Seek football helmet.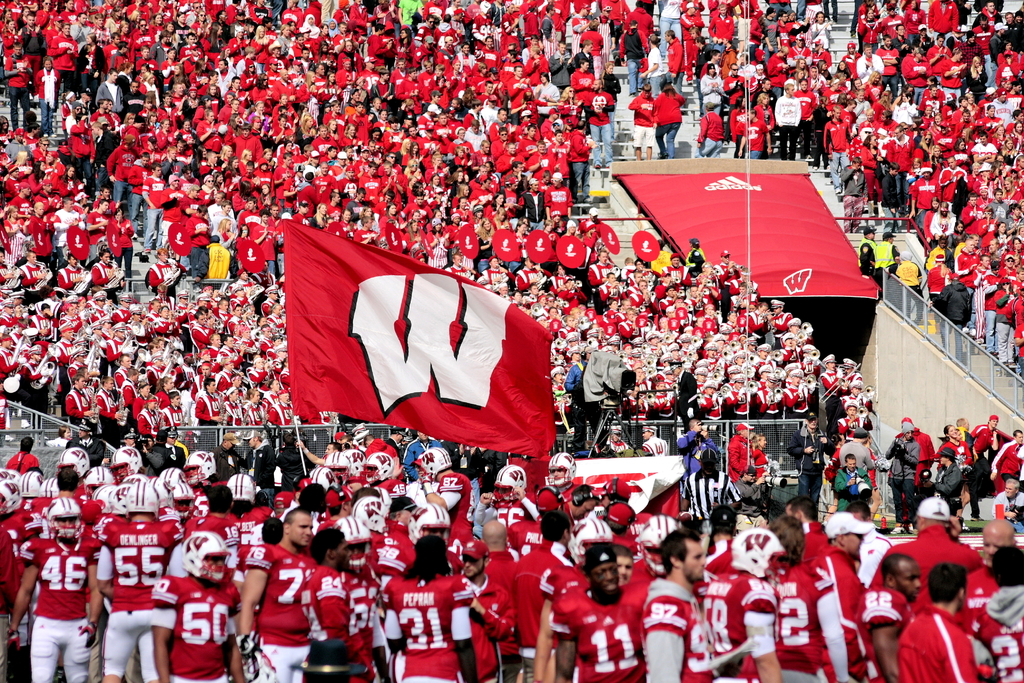
l=86, t=480, r=123, b=514.
